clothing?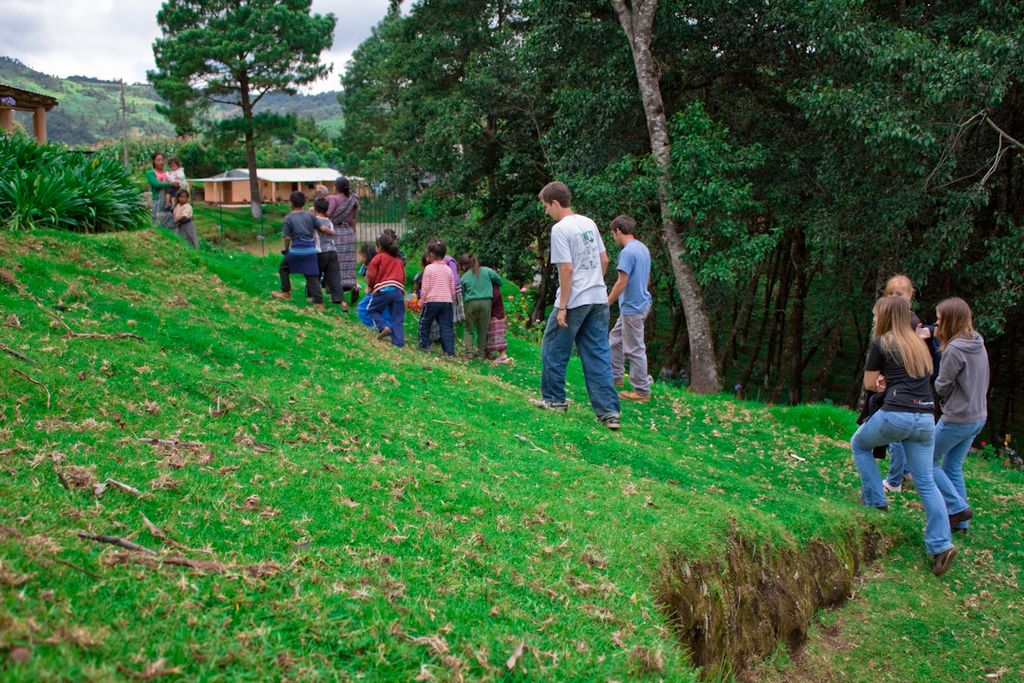
left=170, top=206, right=199, bottom=251
